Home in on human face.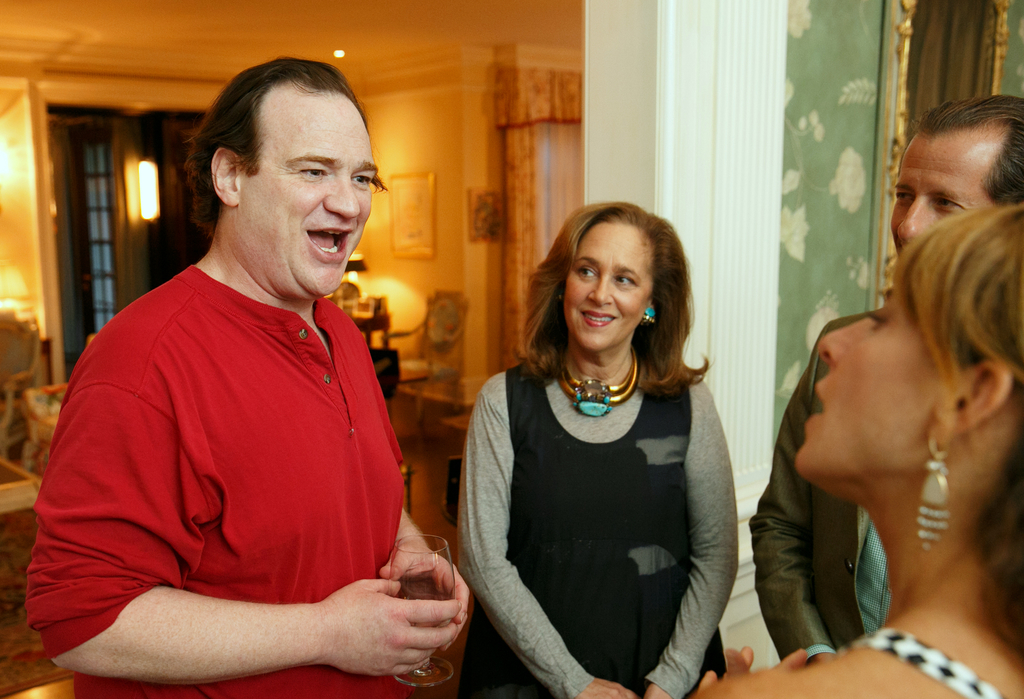
Homed in at box=[563, 223, 651, 346].
